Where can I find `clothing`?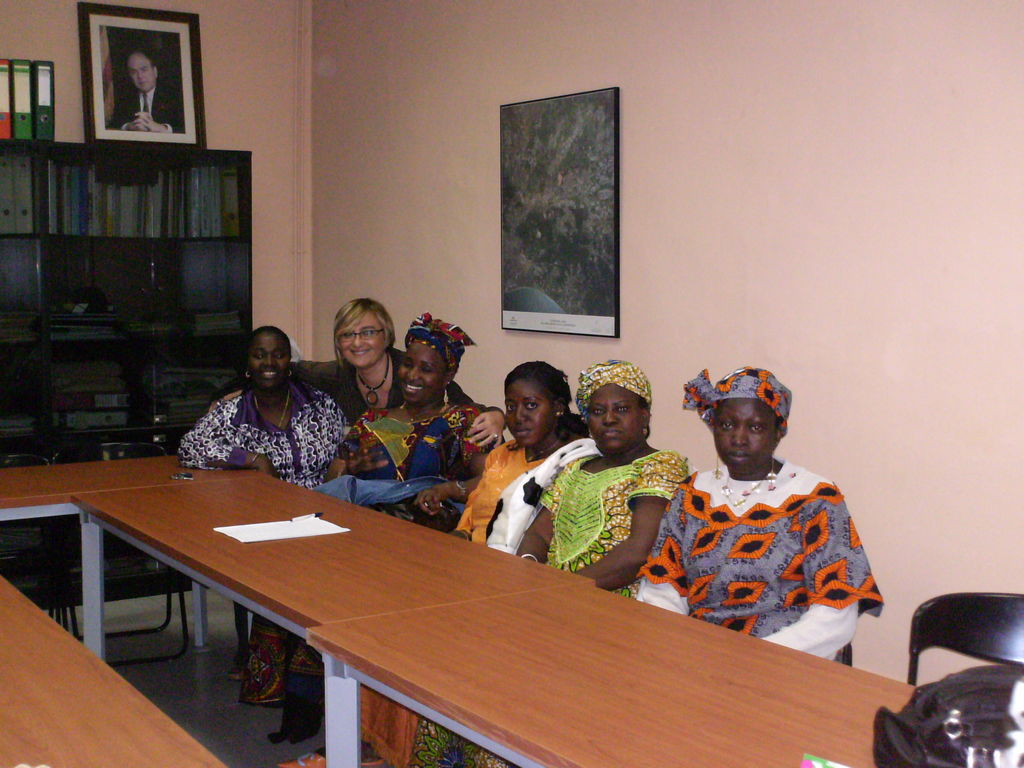
You can find it at 276, 404, 505, 745.
